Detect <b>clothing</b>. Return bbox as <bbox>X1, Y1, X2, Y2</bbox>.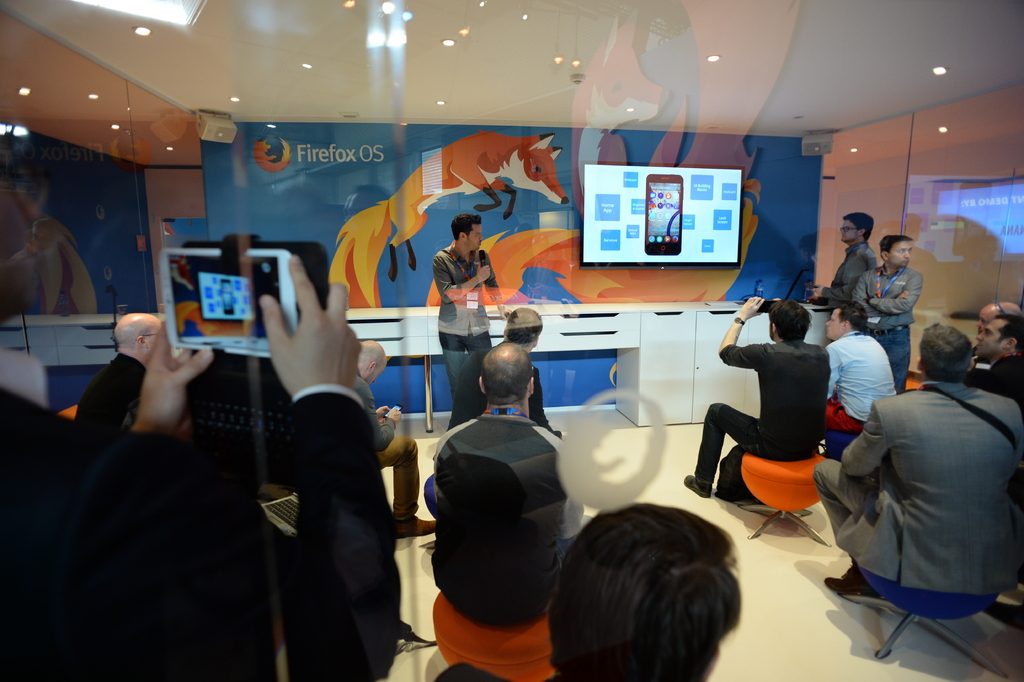
<bbox>963, 351, 1023, 389</bbox>.
